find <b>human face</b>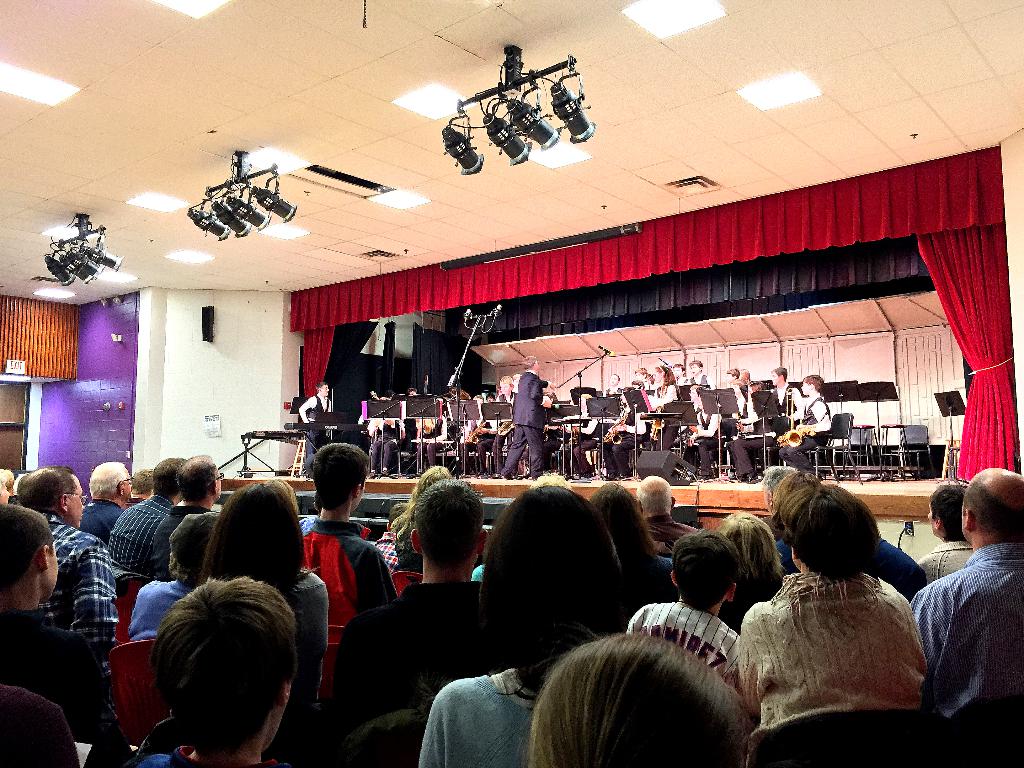
(x1=689, y1=388, x2=697, y2=401)
